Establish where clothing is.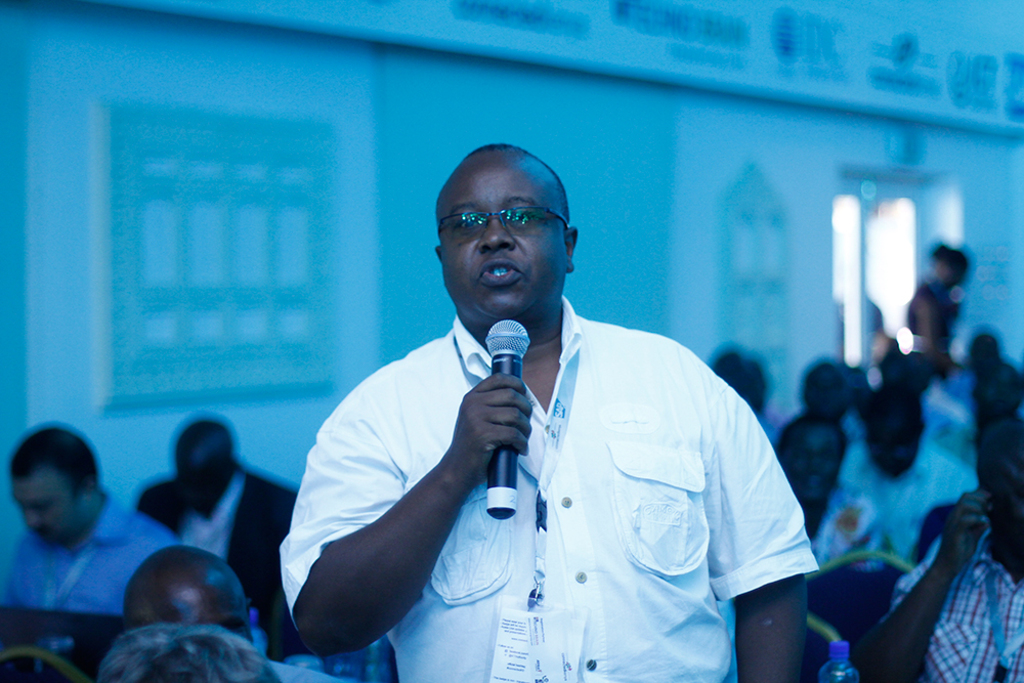
Established at bbox(910, 374, 979, 464).
